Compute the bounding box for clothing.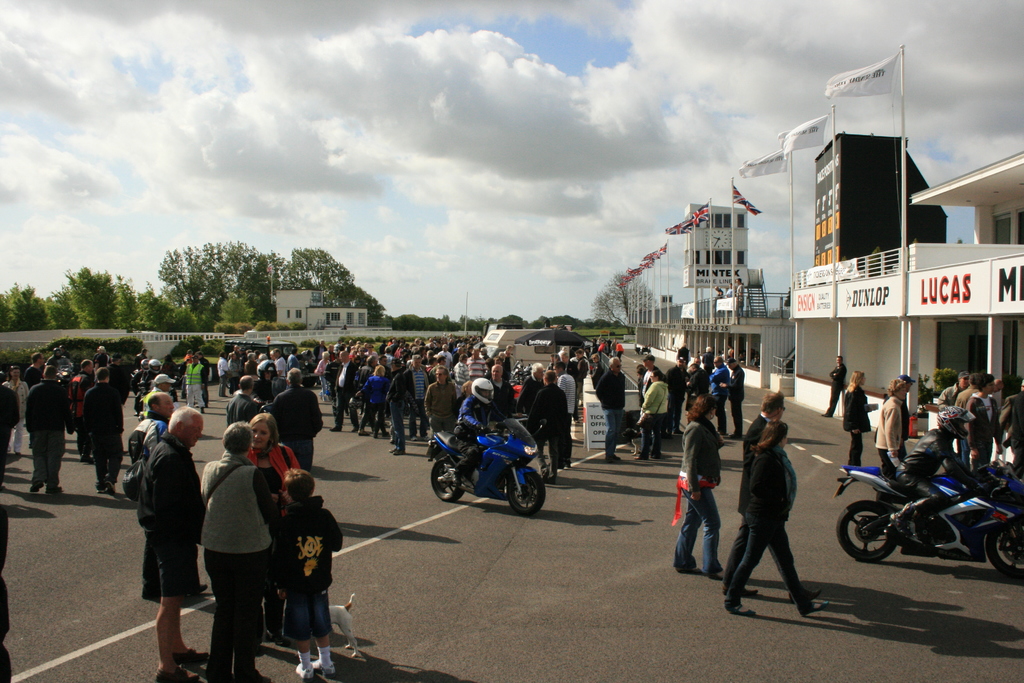
x1=467 y1=352 x2=486 y2=378.
